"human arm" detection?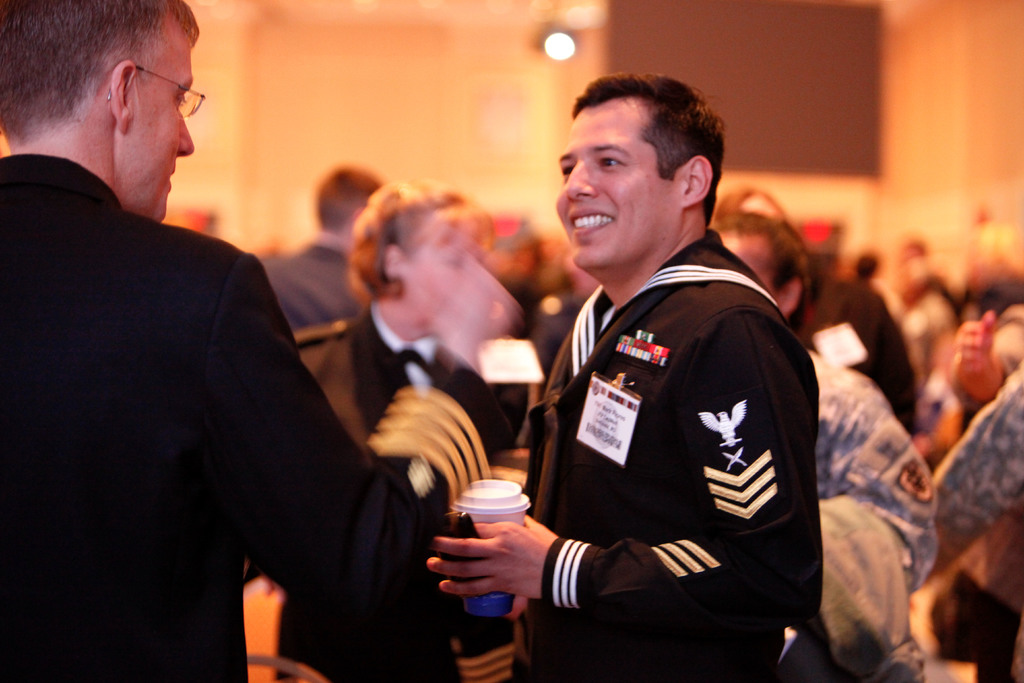
[left=423, top=297, right=825, bottom=613]
